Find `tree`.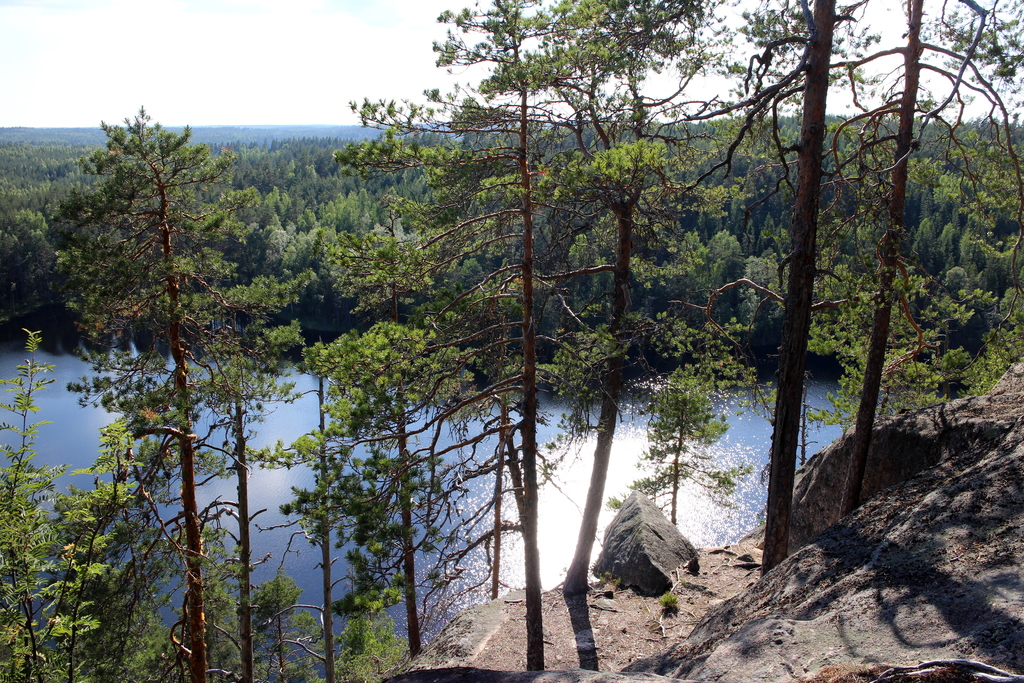
rect(745, 0, 1023, 587).
